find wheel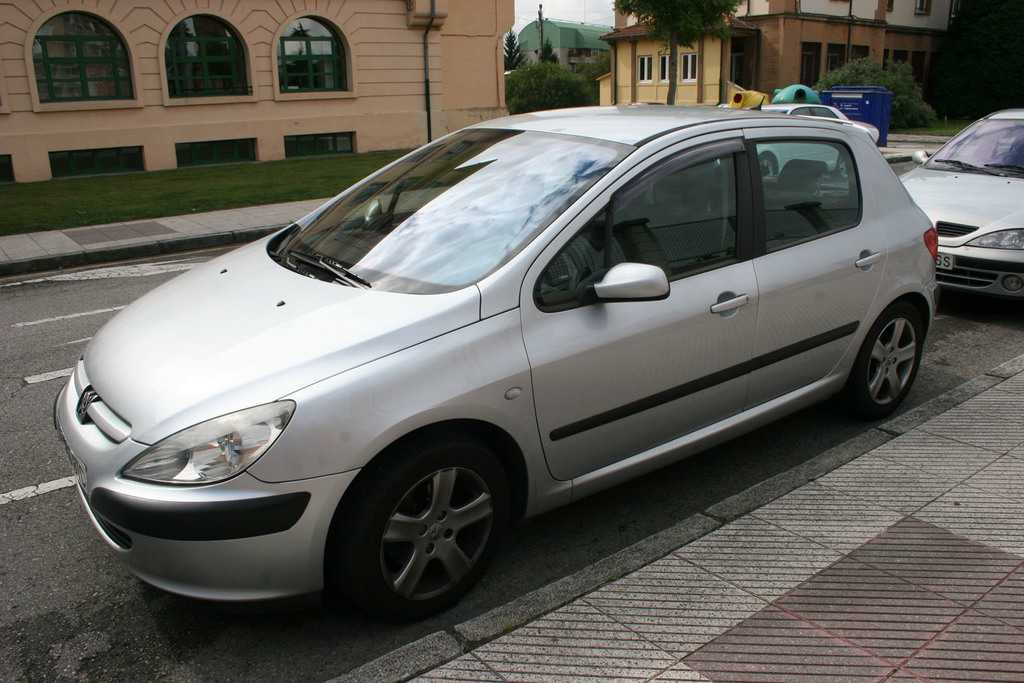
{"x1": 333, "y1": 442, "x2": 534, "y2": 620}
